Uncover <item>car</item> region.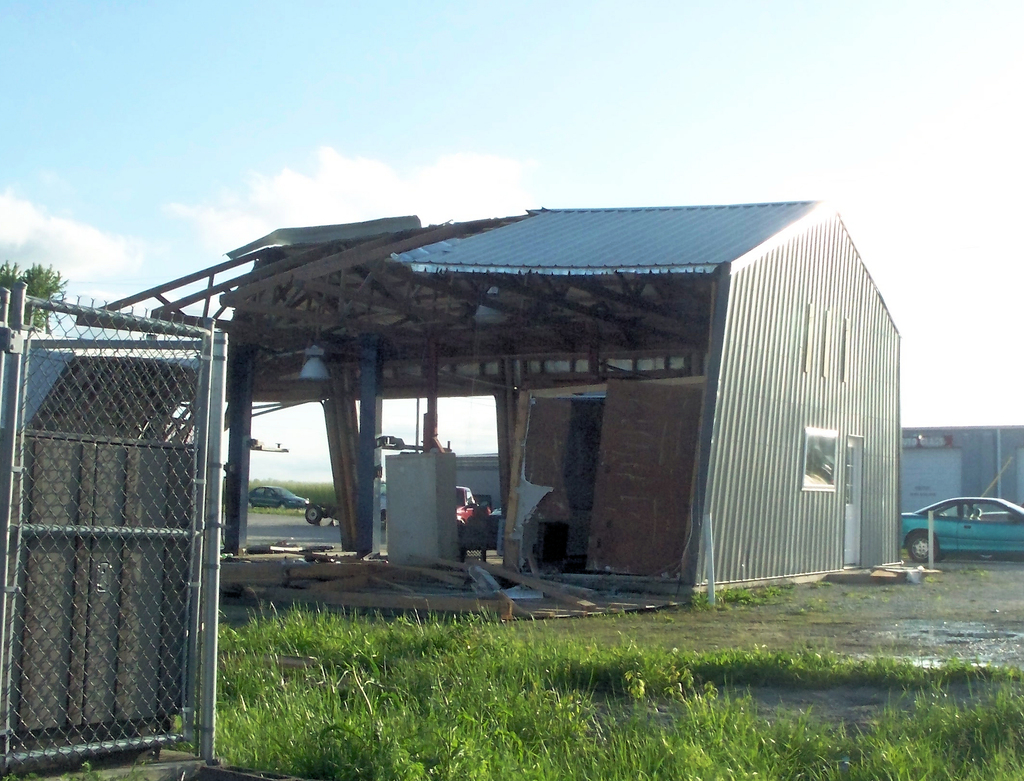
Uncovered: bbox(899, 498, 1023, 559).
